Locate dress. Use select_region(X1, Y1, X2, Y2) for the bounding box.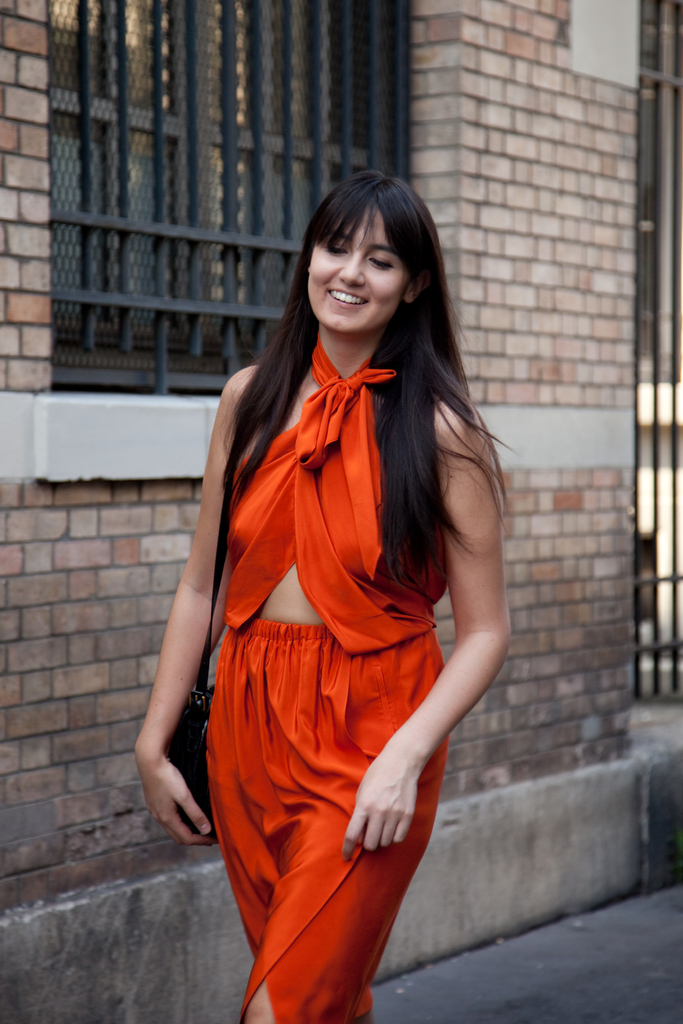
select_region(170, 311, 498, 956).
